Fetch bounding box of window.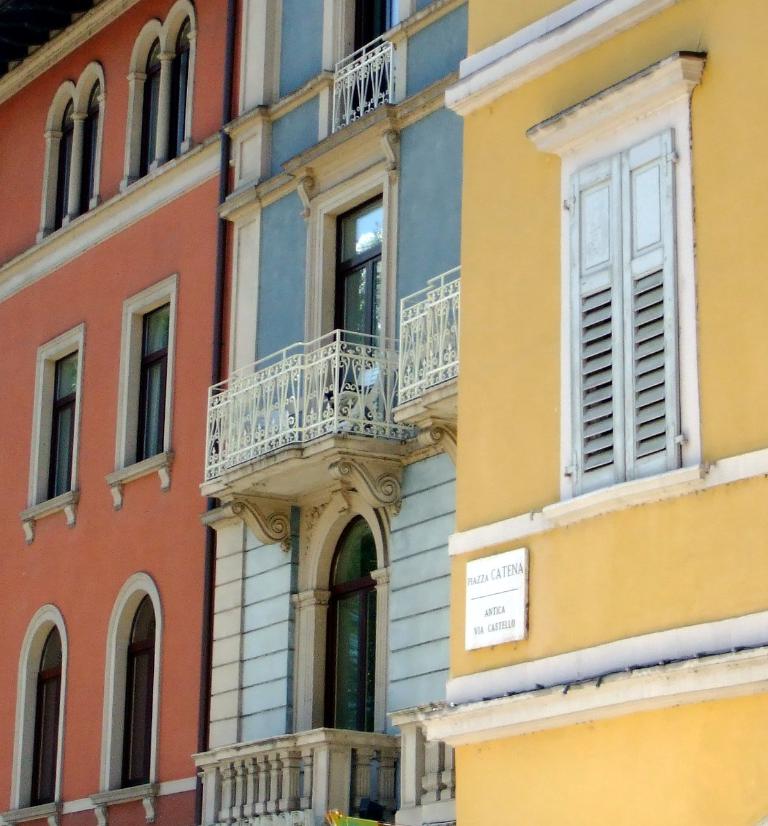
Bbox: (left=79, top=562, right=178, bottom=825).
